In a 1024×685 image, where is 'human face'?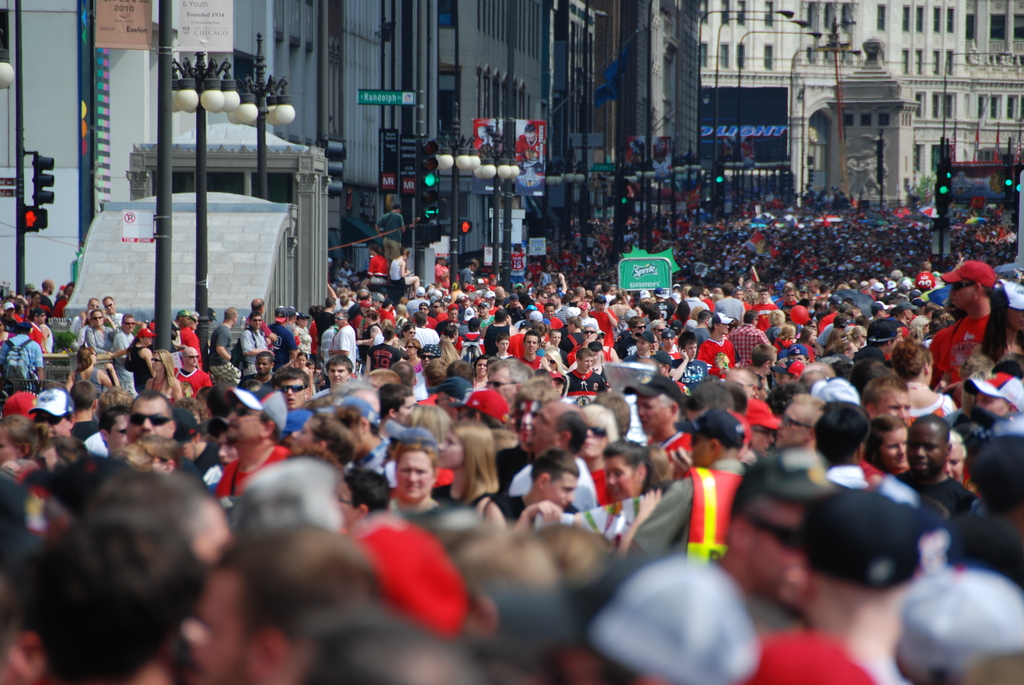
(544, 466, 575, 512).
